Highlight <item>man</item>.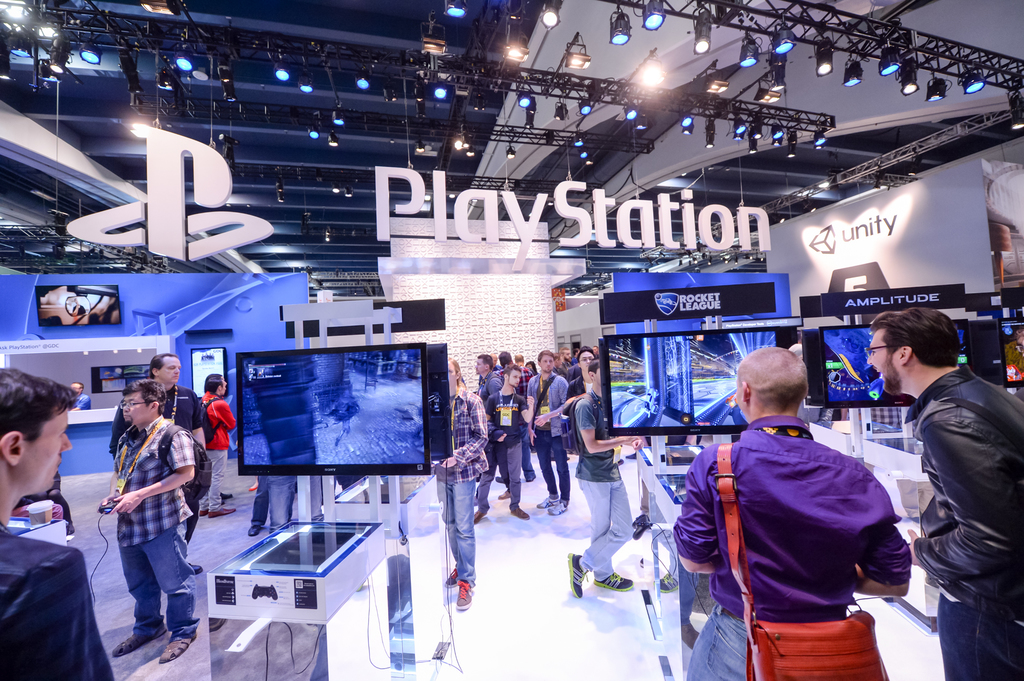
Highlighted region: x1=0 y1=368 x2=118 y2=680.
